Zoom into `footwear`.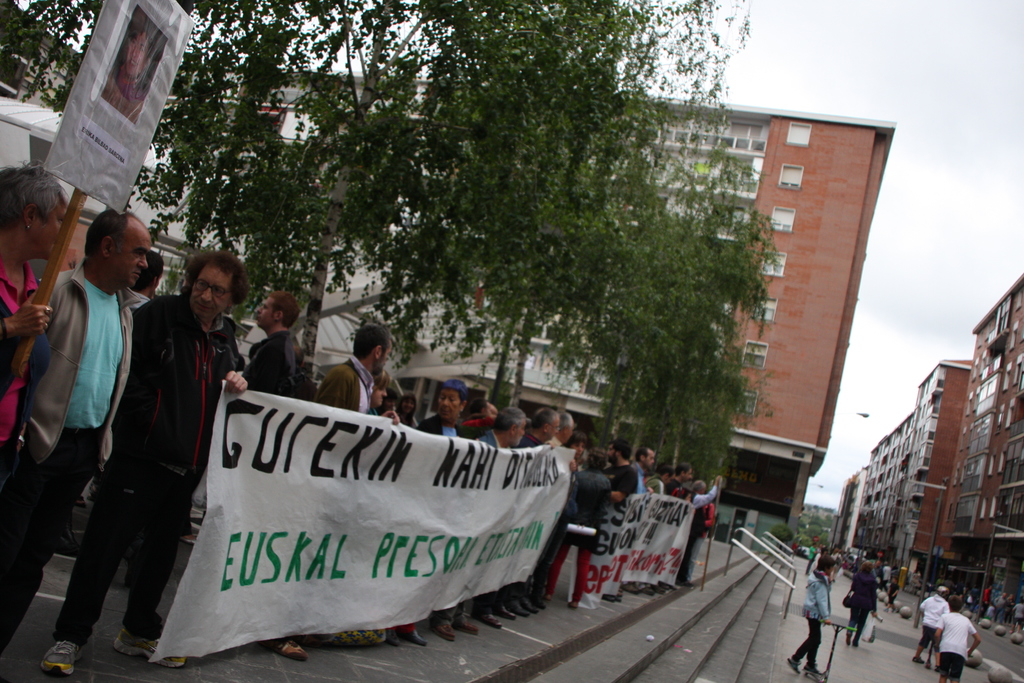
Zoom target: [513, 598, 531, 621].
